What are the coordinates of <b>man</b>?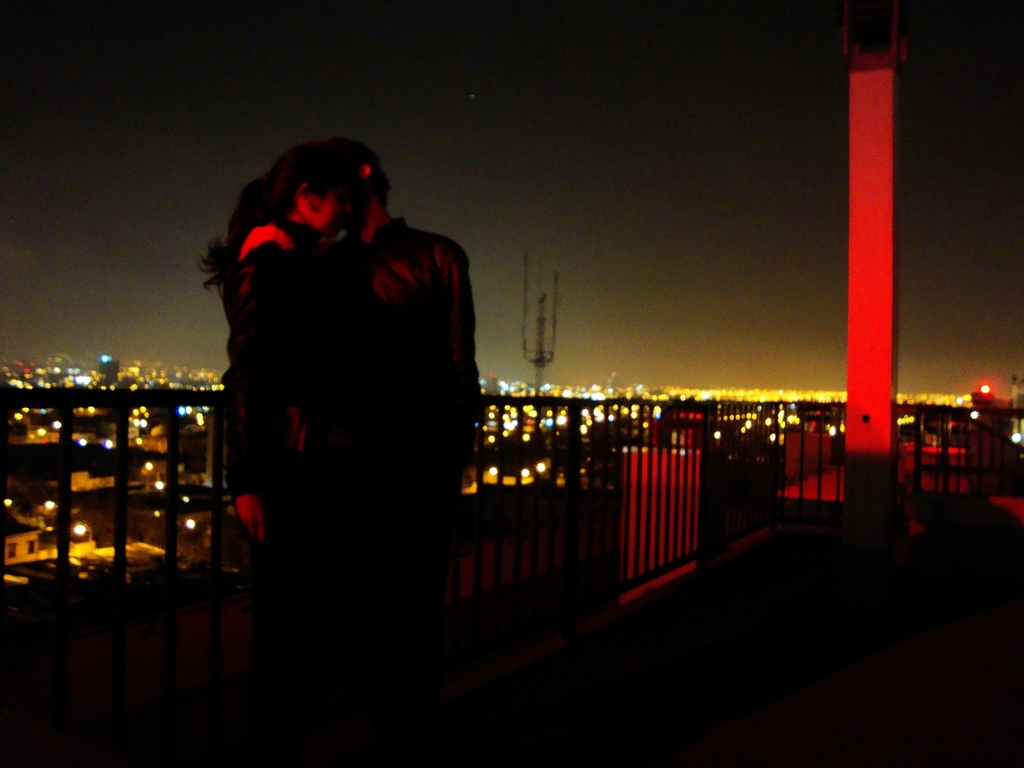
{"left": 326, "top": 125, "right": 484, "bottom": 767}.
